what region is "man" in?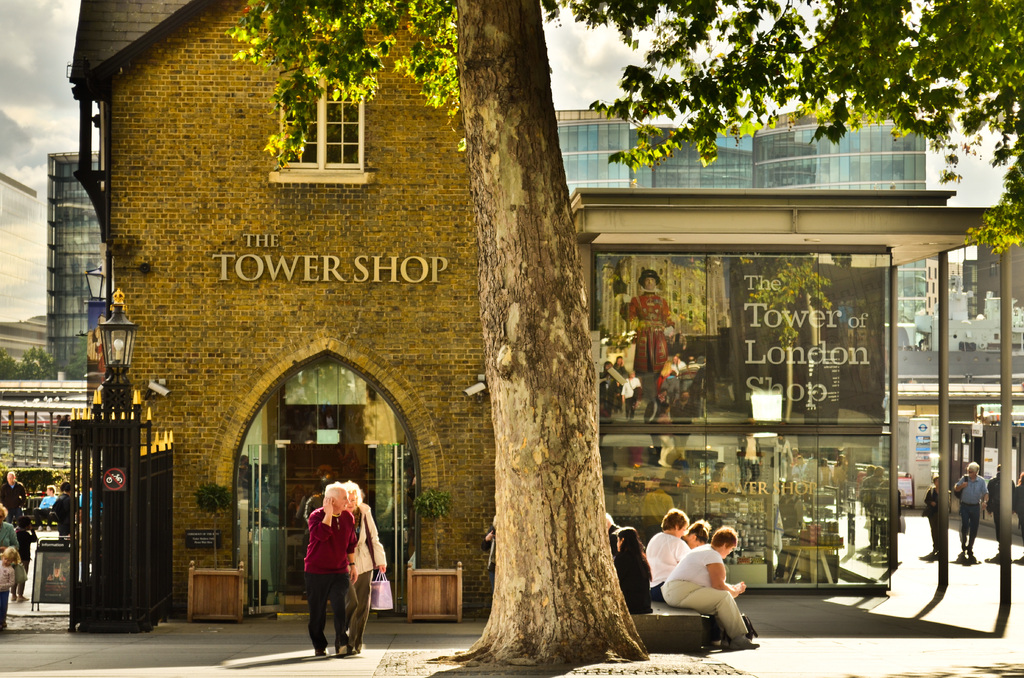
{"left": 0, "top": 471, "right": 31, "bottom": 529}.
